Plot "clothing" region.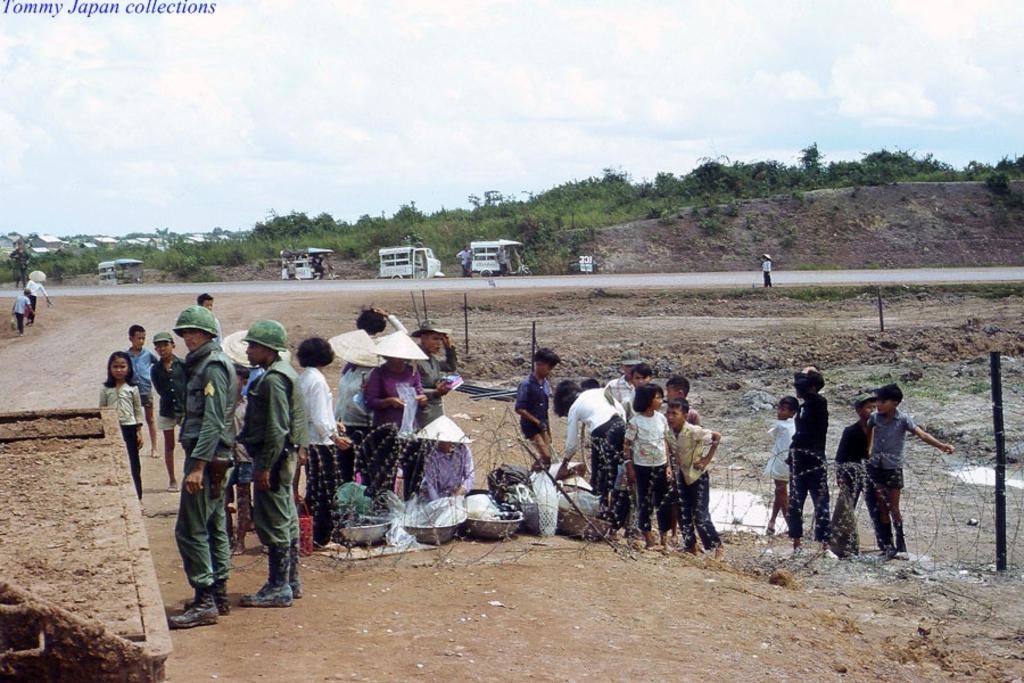
Plotted at left=761, top=423, right=795, bottom=478.
